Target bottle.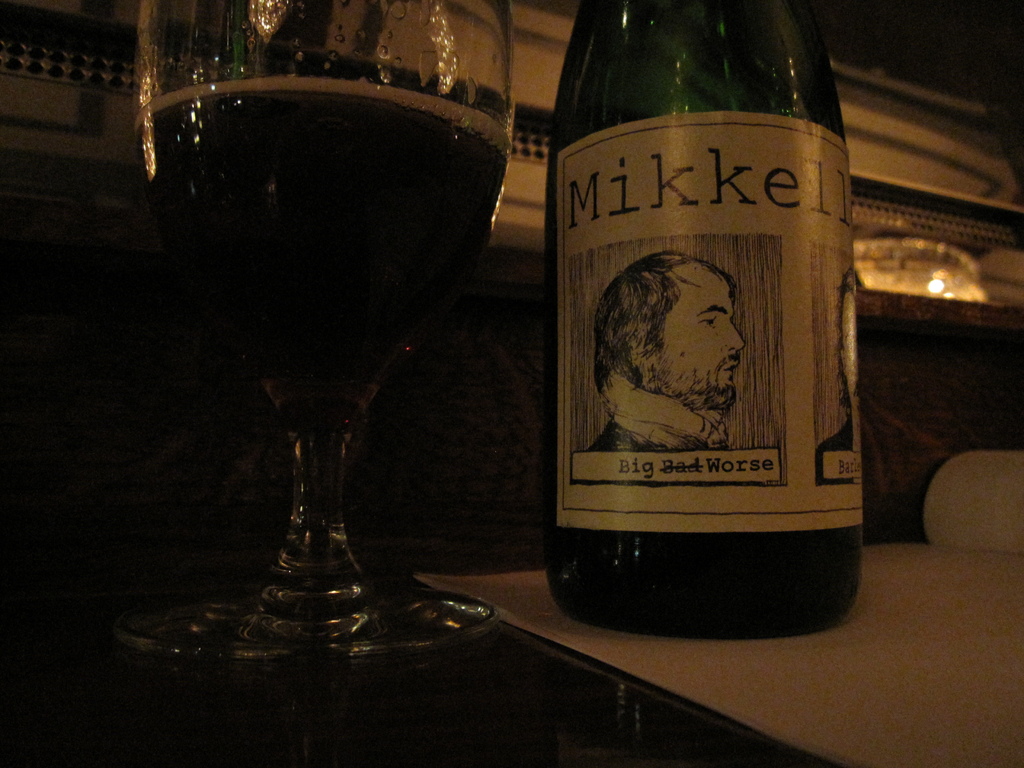
Target region: [541,0,865,623].
